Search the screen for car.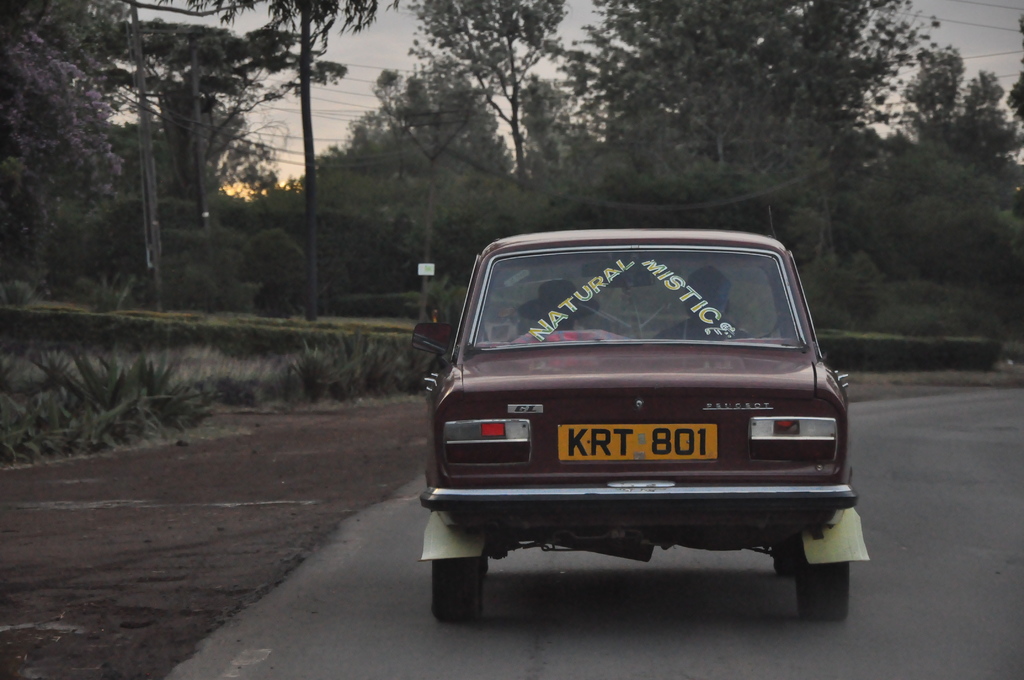
Found at crop(420, 227, 876, 622).
